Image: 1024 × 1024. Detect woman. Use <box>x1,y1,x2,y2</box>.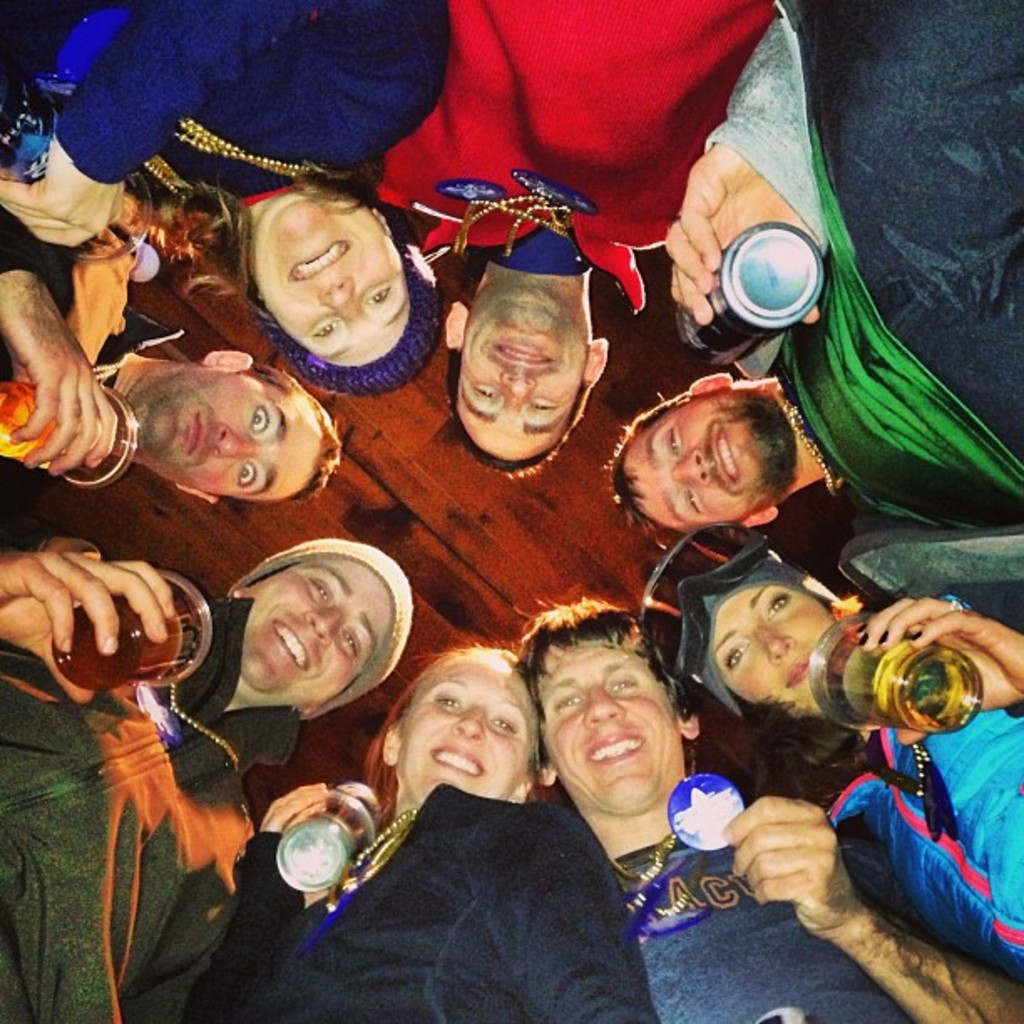
<box>0,0,447,392</box>.
